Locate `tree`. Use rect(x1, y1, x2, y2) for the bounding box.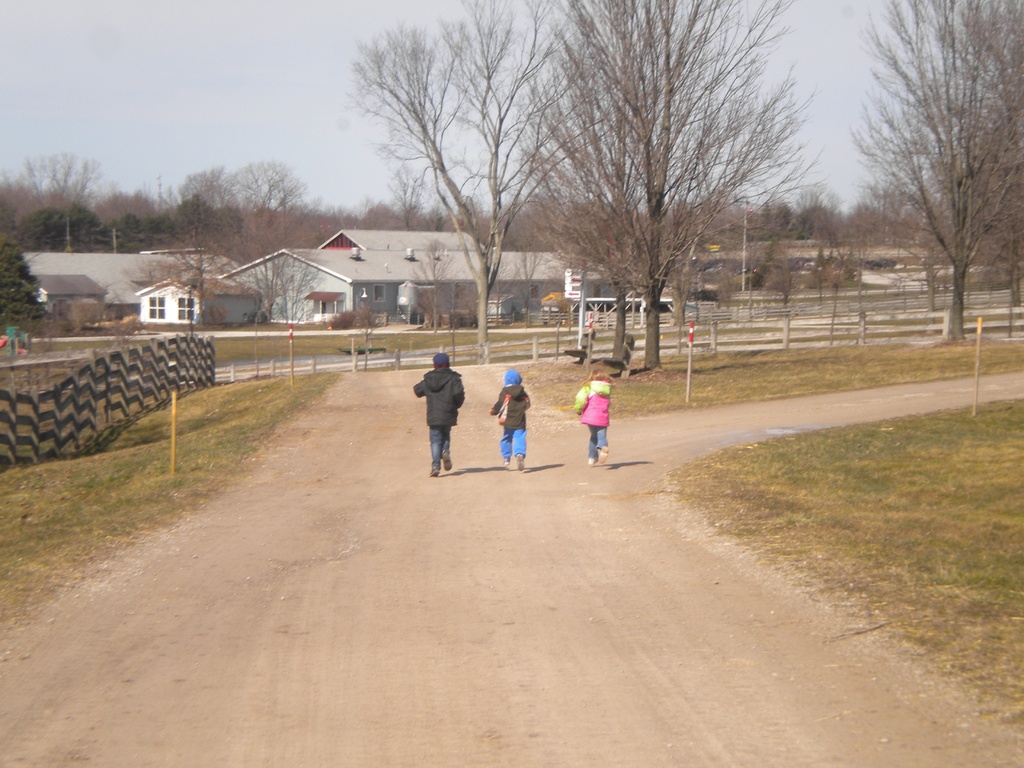
rect(13, 205, 99, 253).
